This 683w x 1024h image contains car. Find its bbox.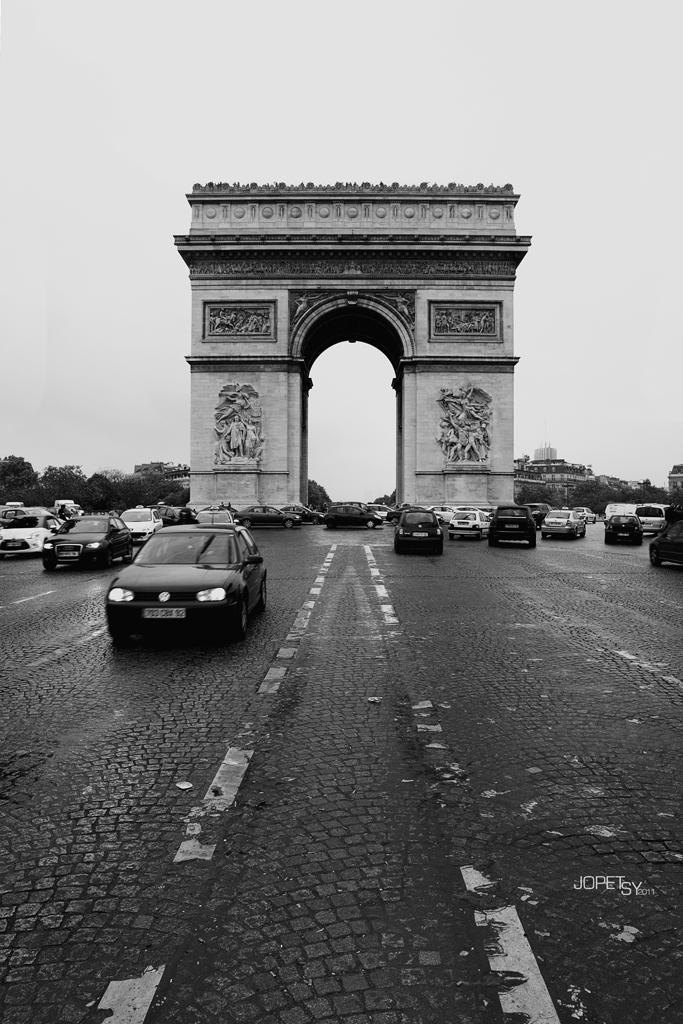
596/517/640/548.
